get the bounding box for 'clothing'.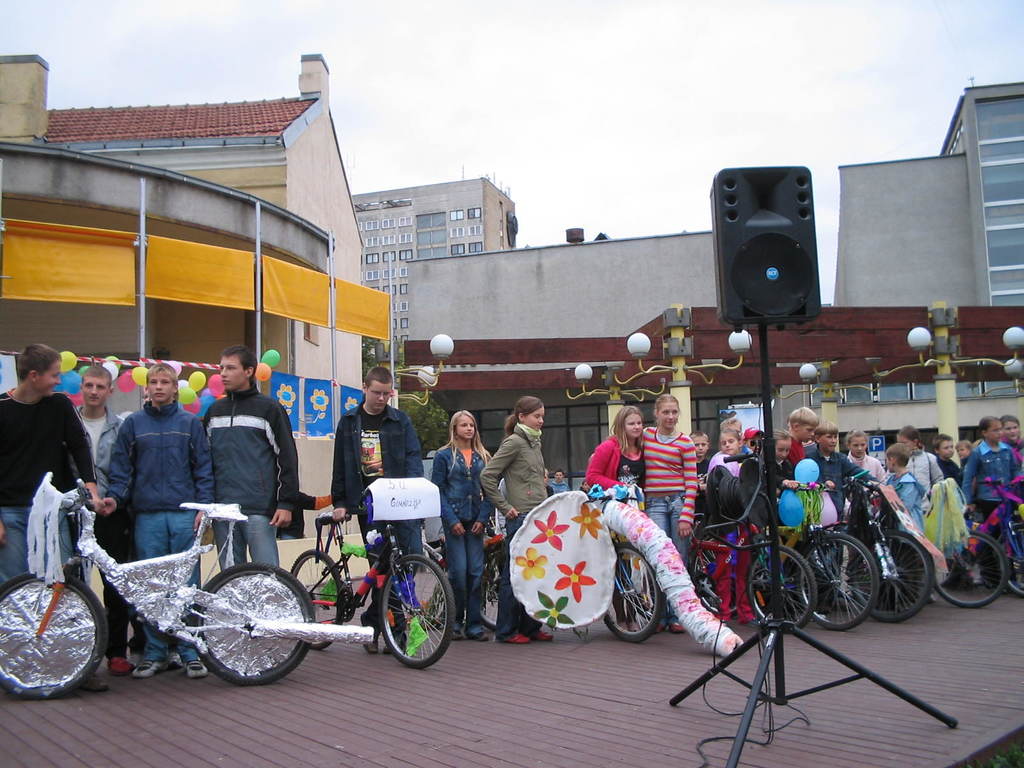
[176,371,292,551].
